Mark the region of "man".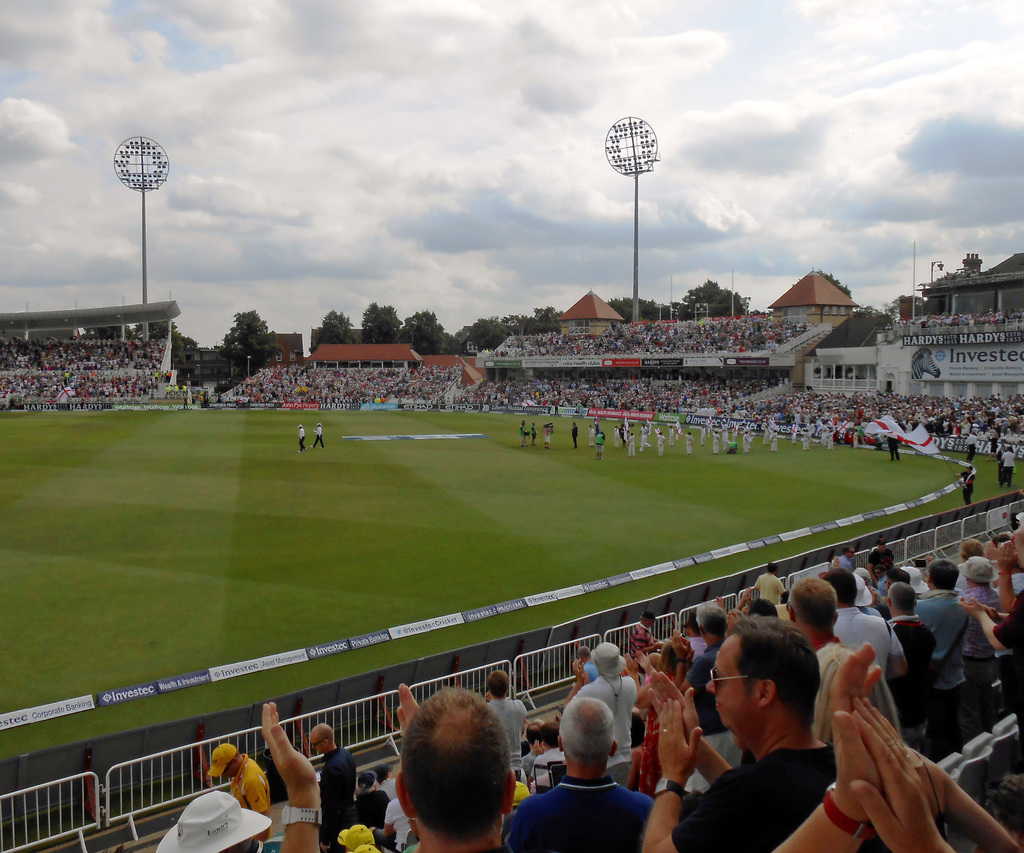
Region: Rect(953, 463, 976, 505).
